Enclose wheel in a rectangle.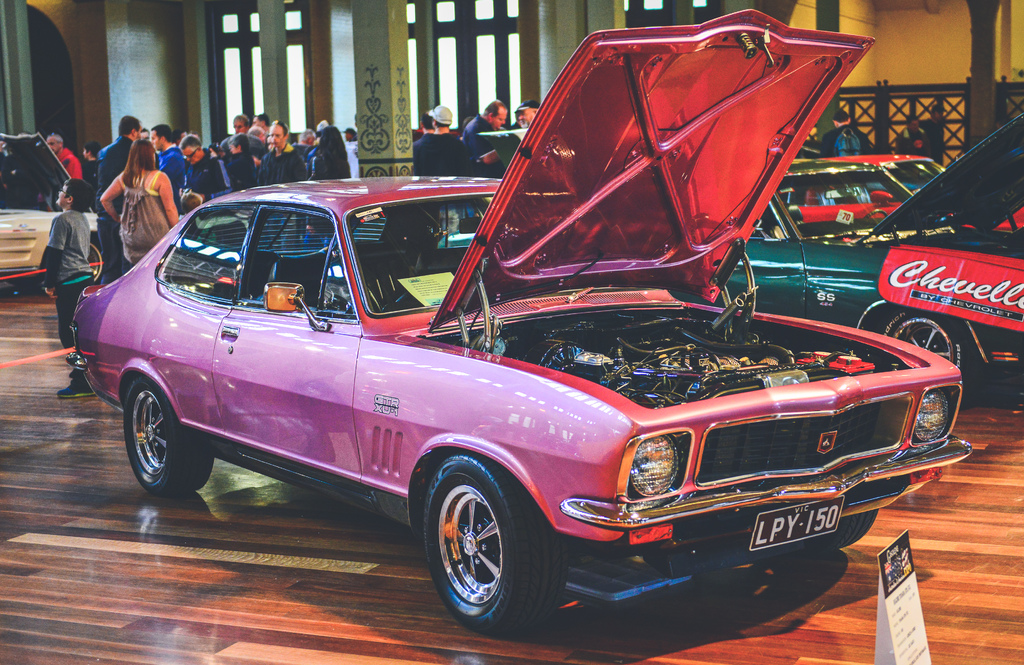
select_region(84, 243, 107, 280).
